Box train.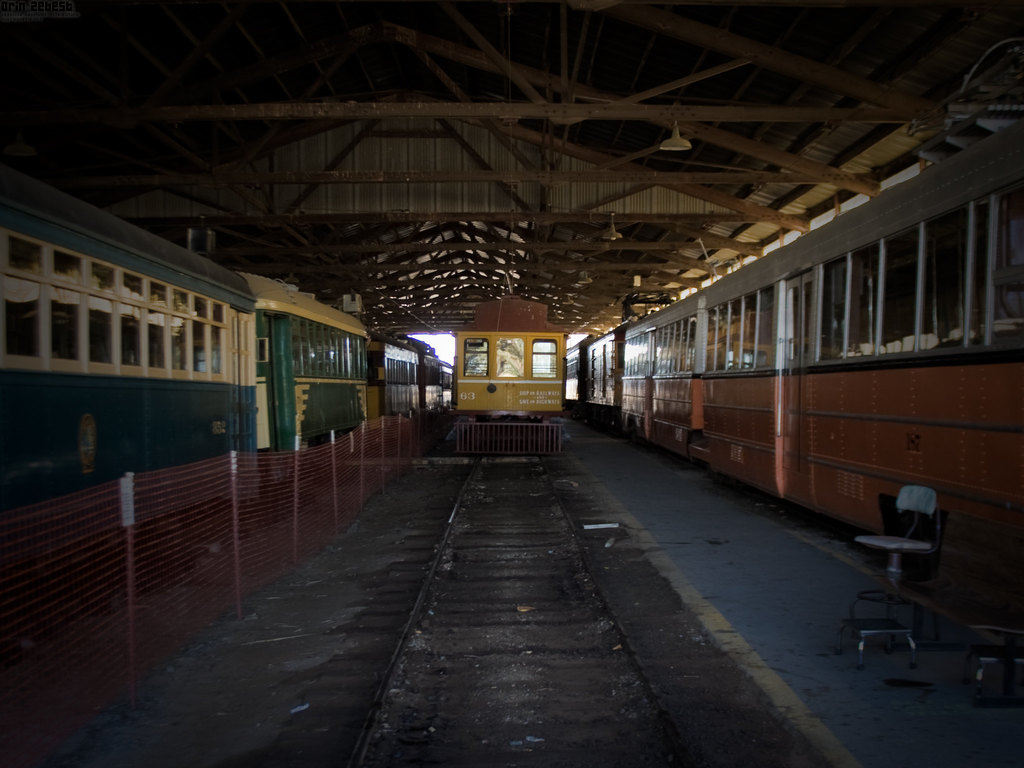
[452,298,570,430].
